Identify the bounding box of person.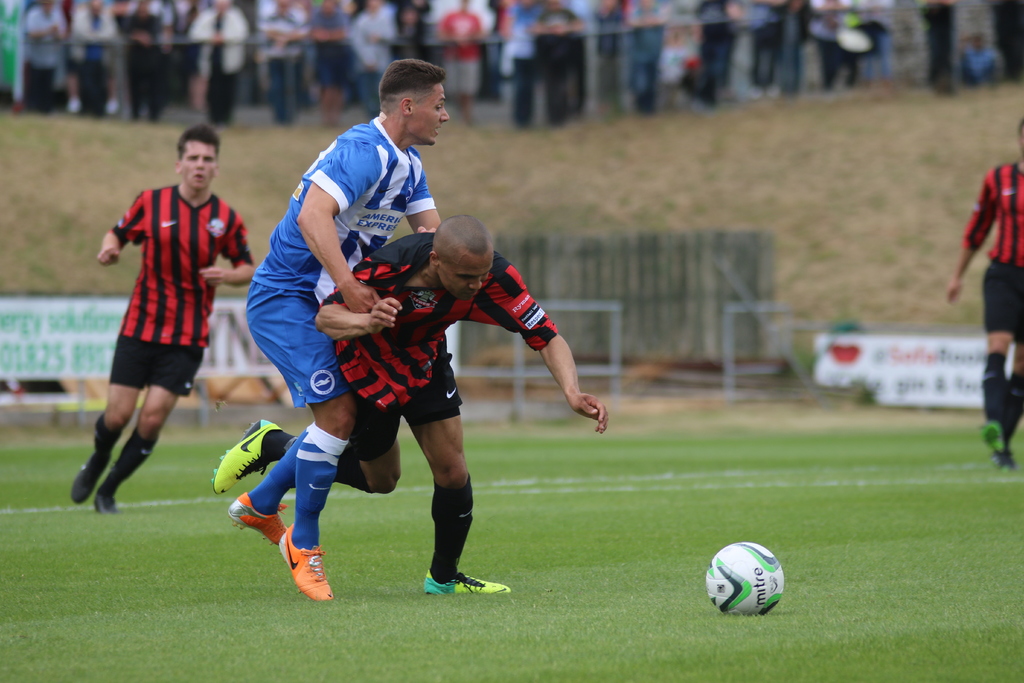
select_region(68, 122, 258, 514).
